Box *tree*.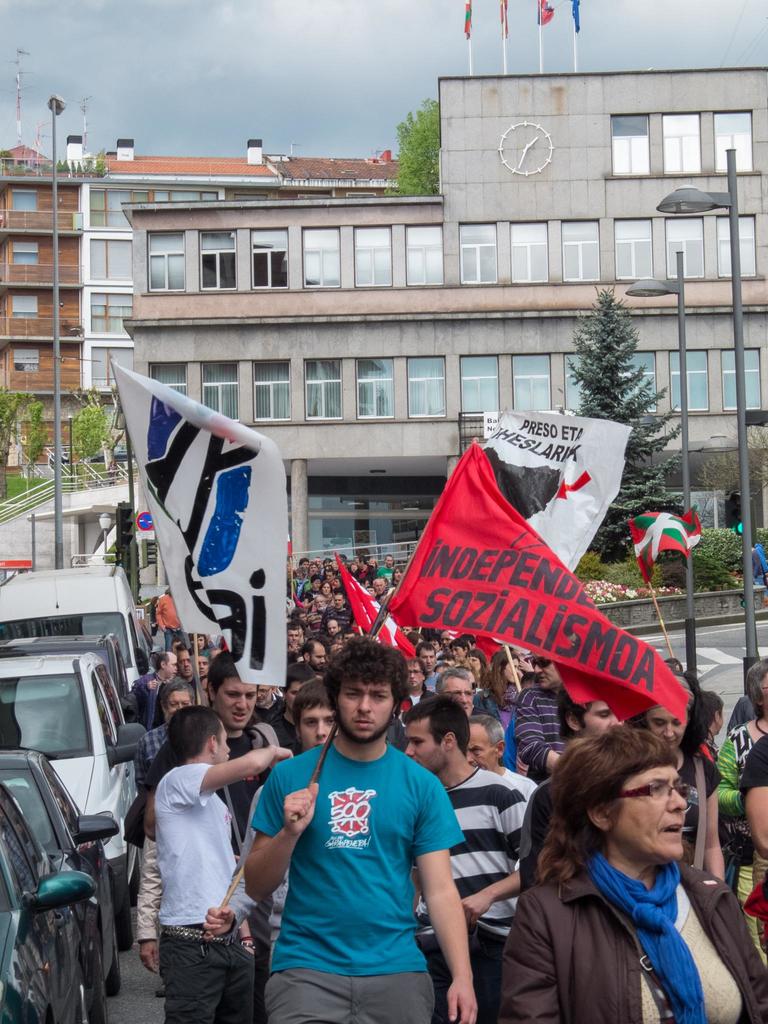
561, 283, 691, 558.
